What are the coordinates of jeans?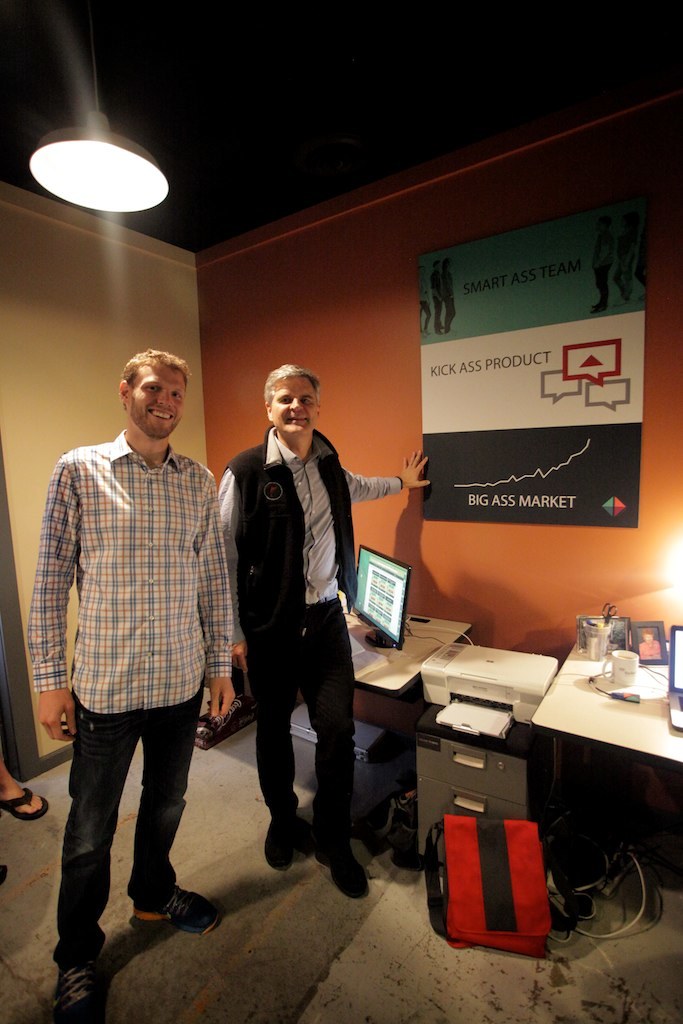
BBox(46, 704, 200, 956).
